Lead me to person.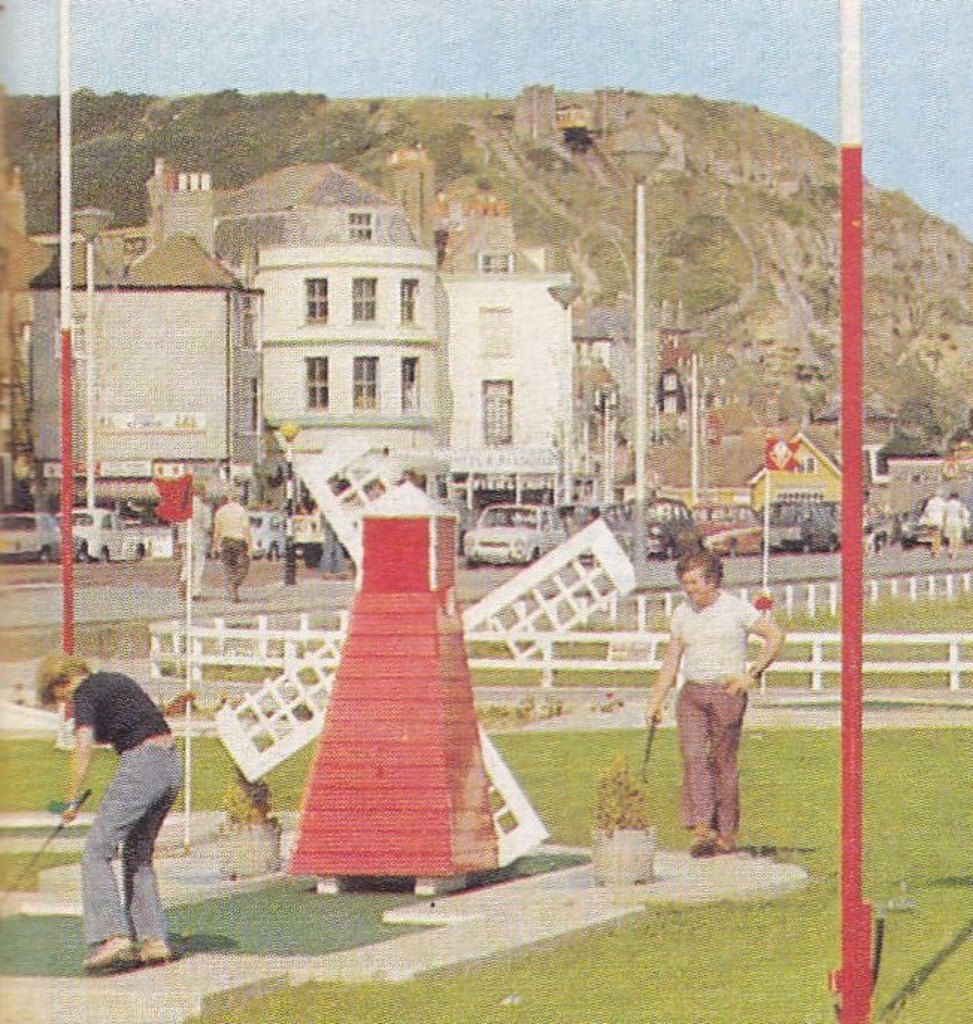
Lead to {"x1": 324, "y1": 518, "x2": 351, "y2": 581}.
